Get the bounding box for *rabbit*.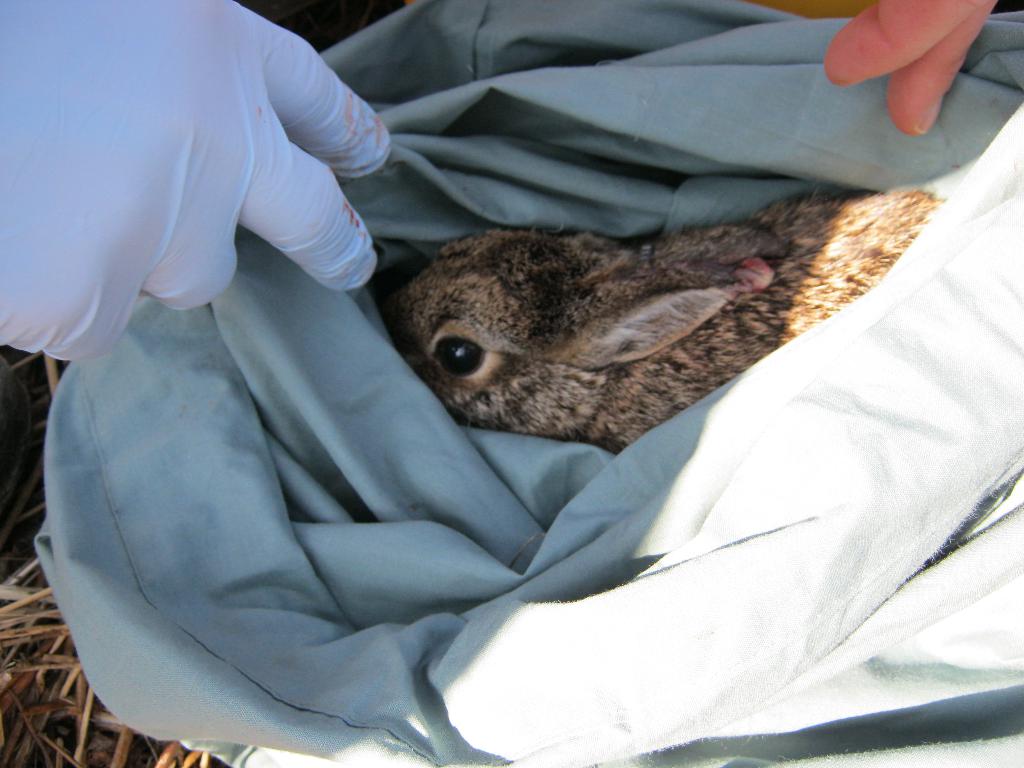
376 186 943 458.
